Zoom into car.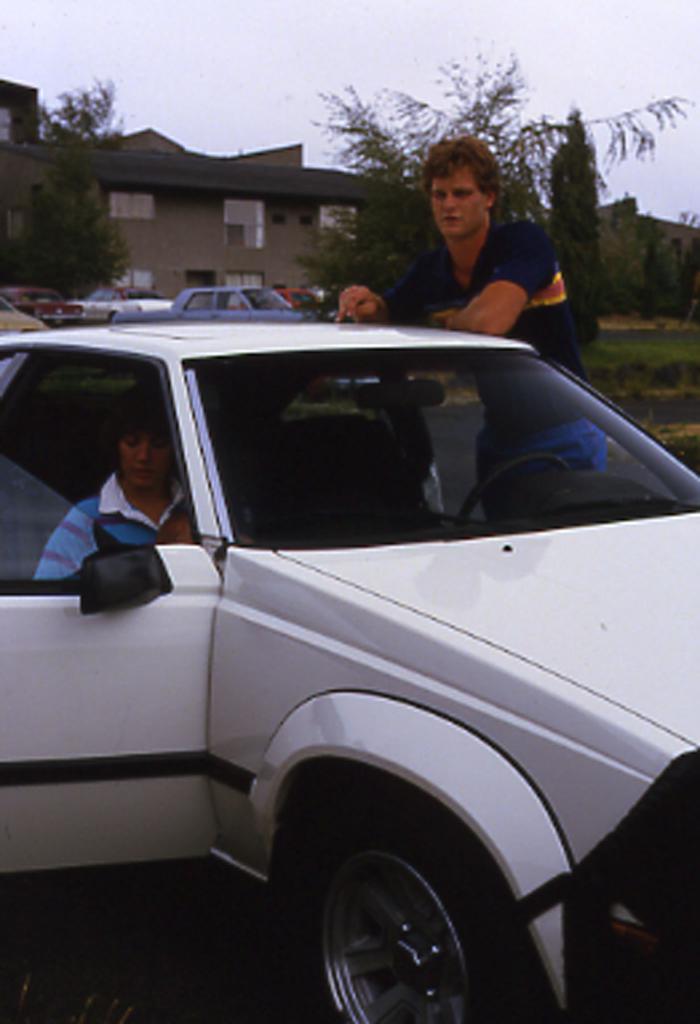
Zoom target: region(163, 286, 305, 318).
